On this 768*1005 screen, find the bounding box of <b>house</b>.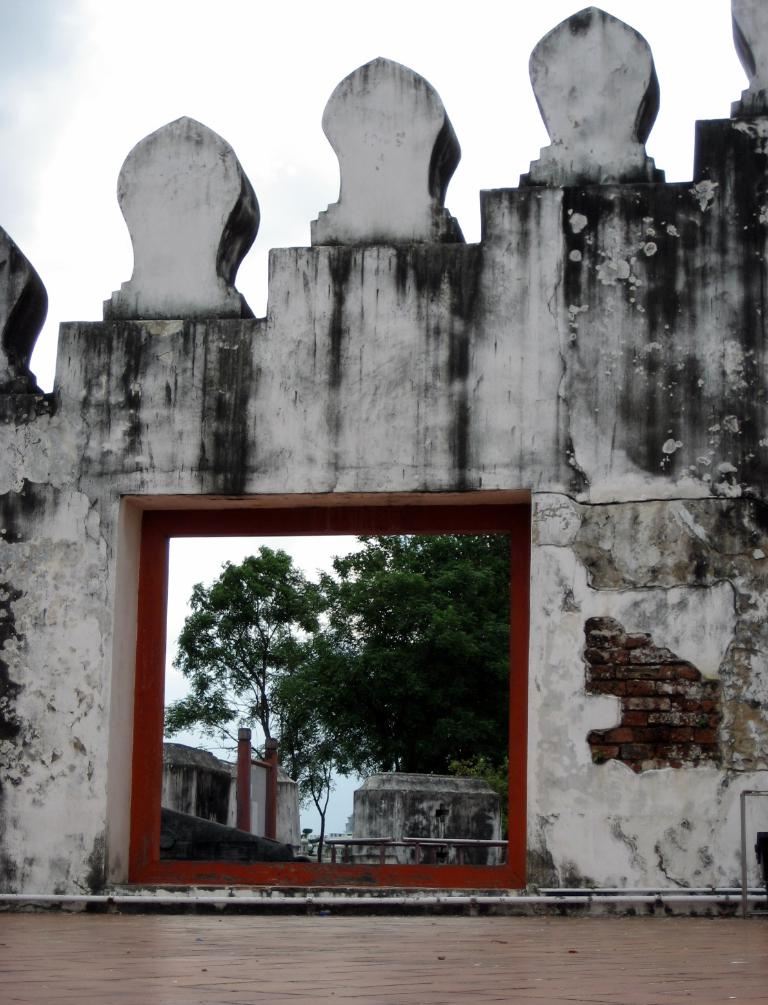
Bounding box: Rect(340, 778, 520, 881).
